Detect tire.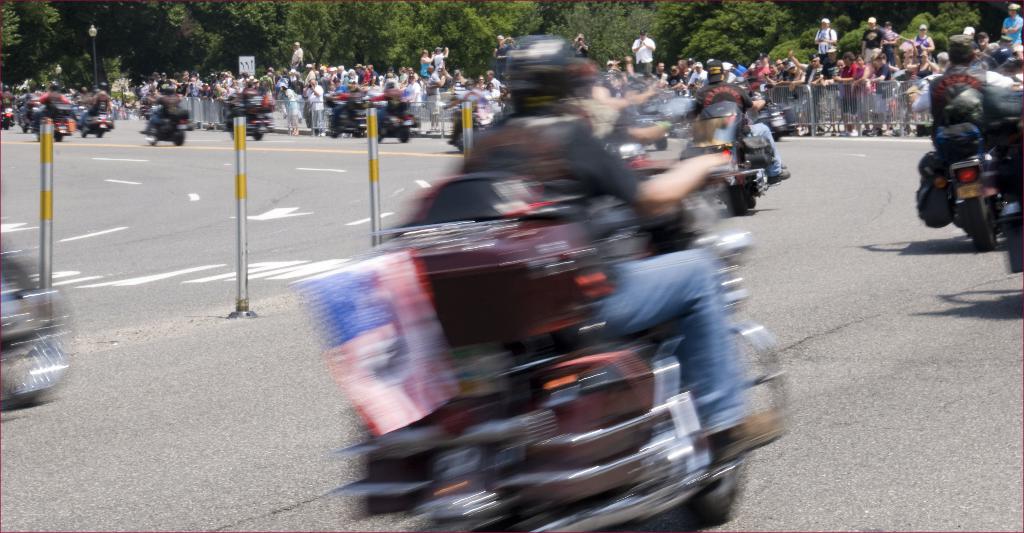
Detected at select_region(230, 125, 247, 139).
